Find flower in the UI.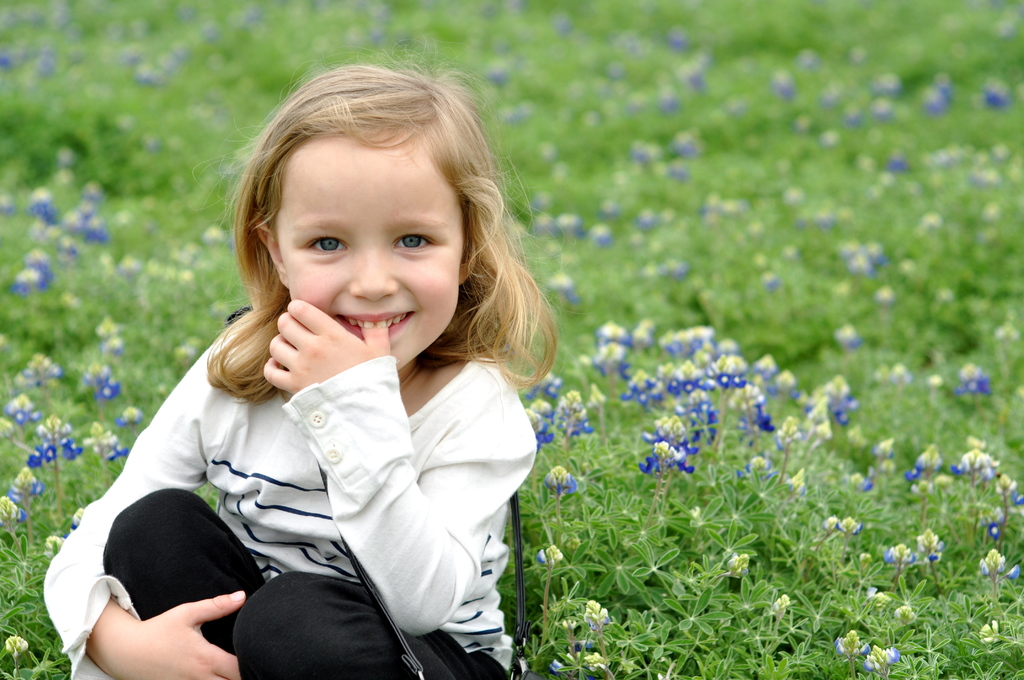
UI element at box(538, 546, 563, 569).
